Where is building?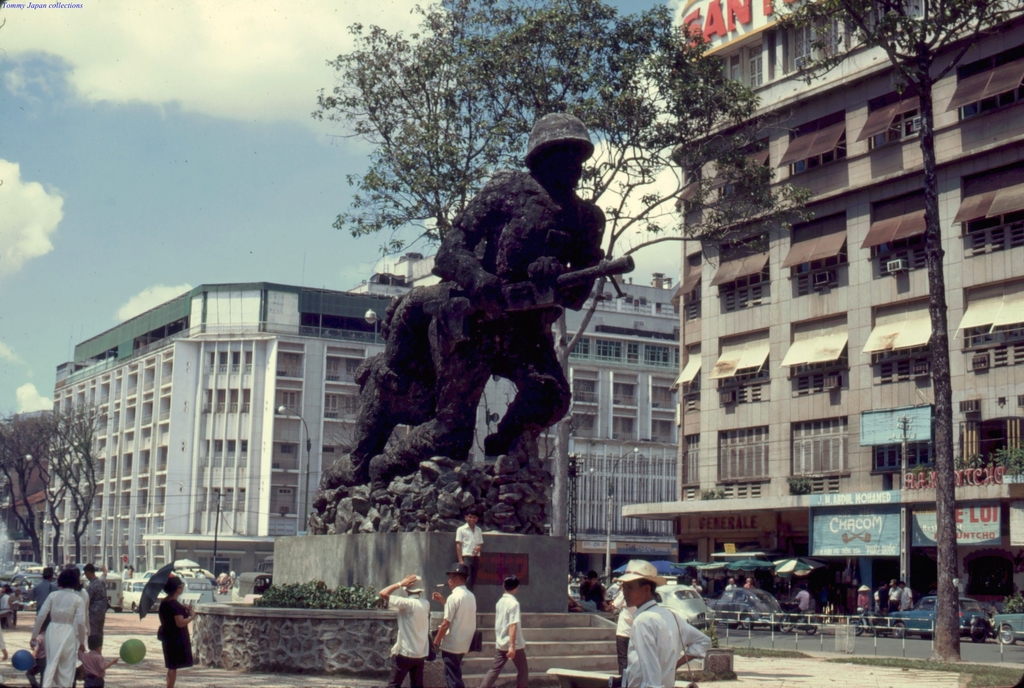
{"x1": 478, "y1": 267, "x2": 684, "y2": 541}.
